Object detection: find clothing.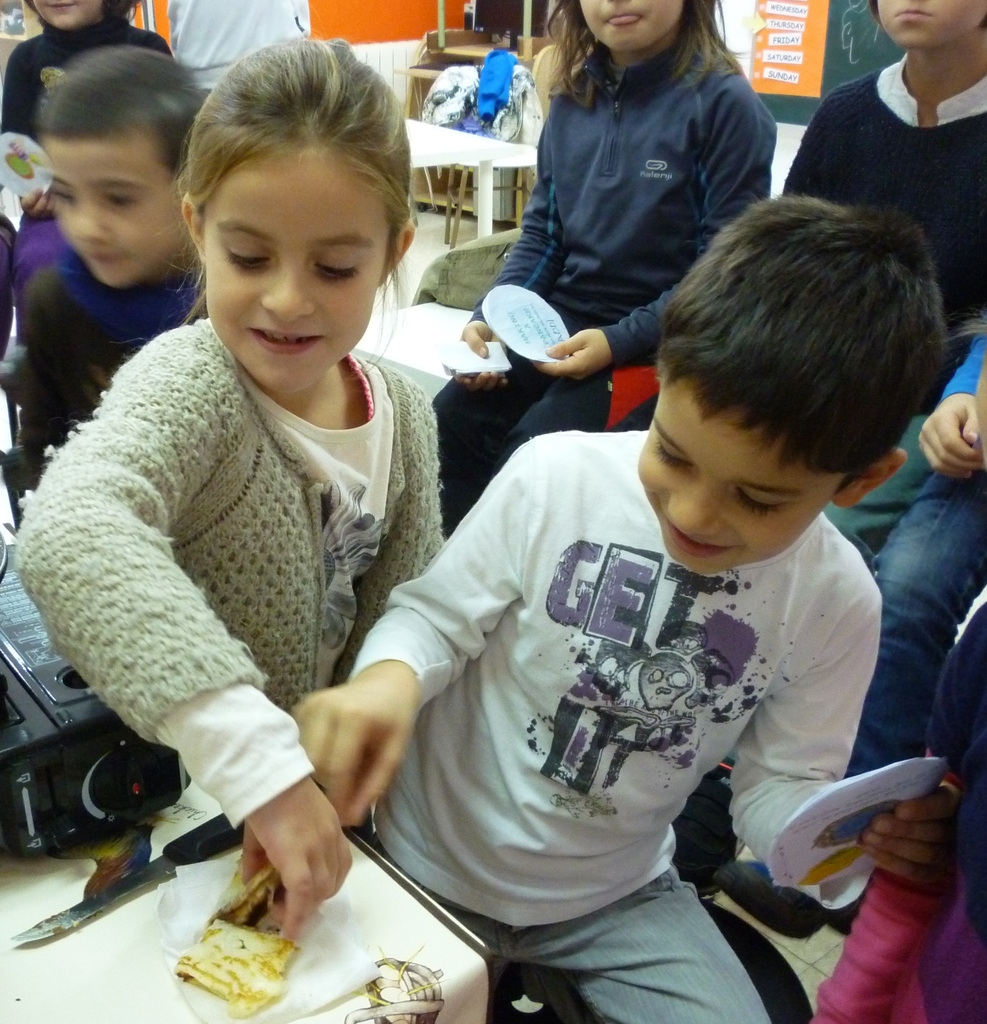
bbox(851, 337, 986, 783).
